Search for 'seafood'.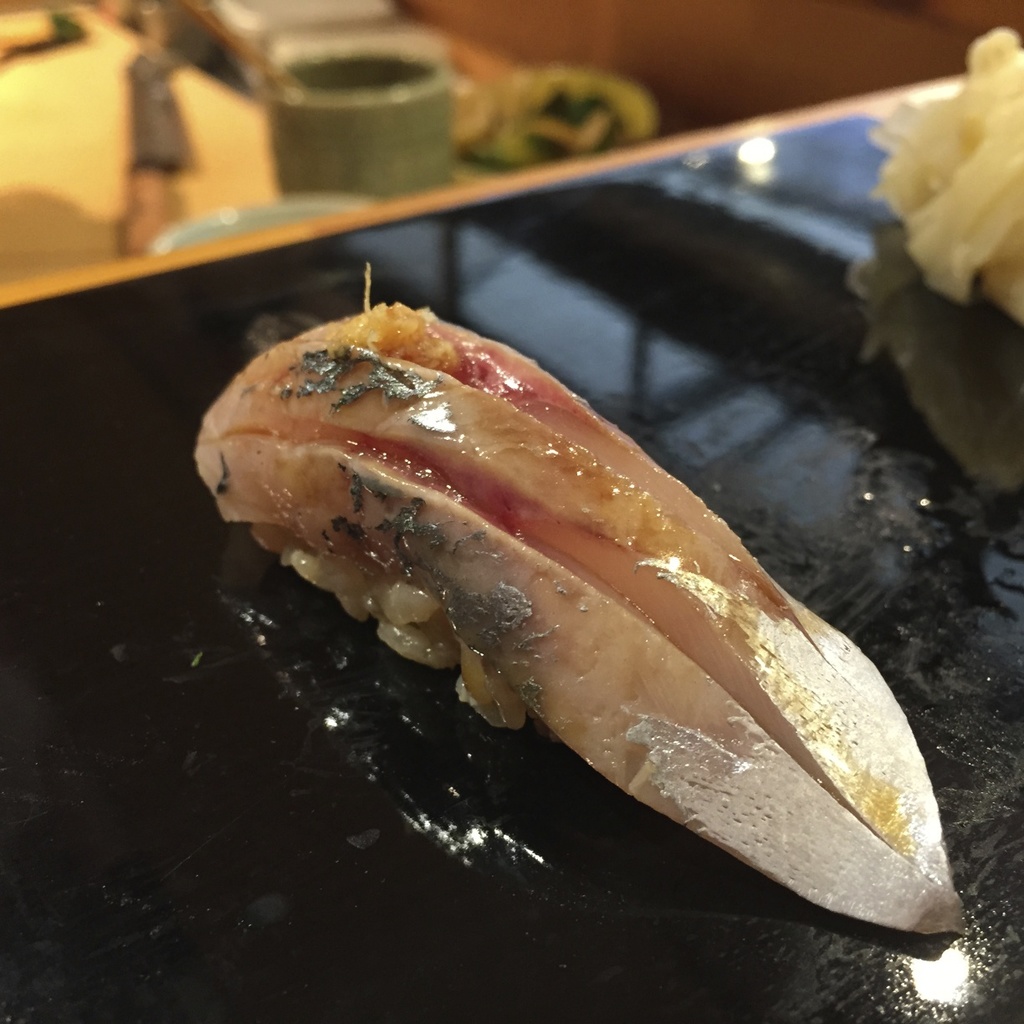
Found at crop(198, 287, 955, 899).
